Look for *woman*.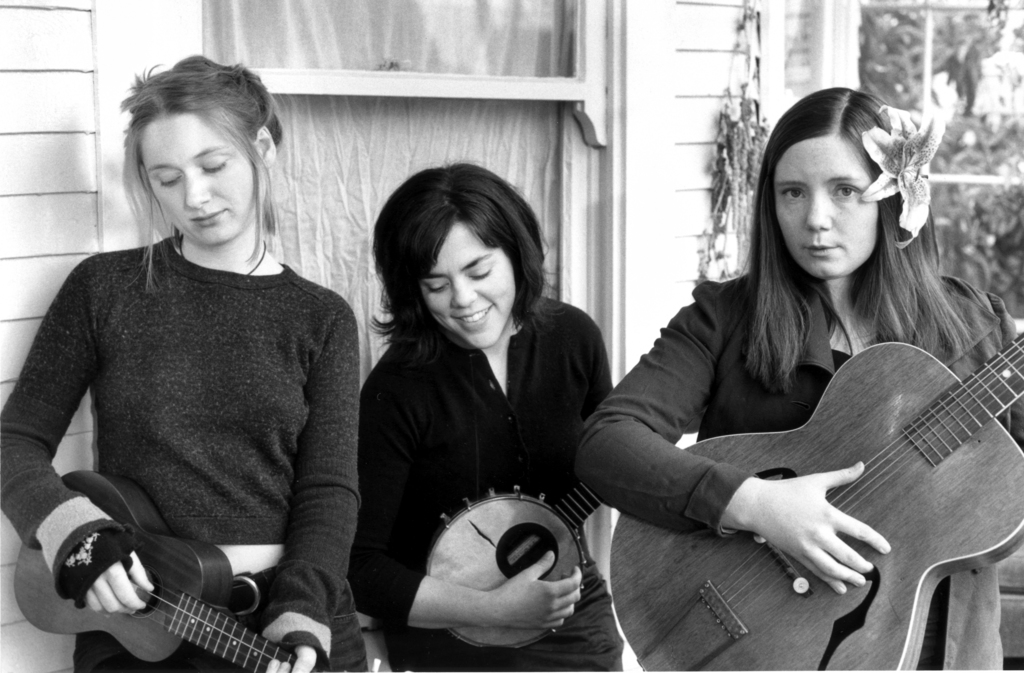
Found: {"x1": 346, "y1": 162, "x2": 611, "y2": 672}.
